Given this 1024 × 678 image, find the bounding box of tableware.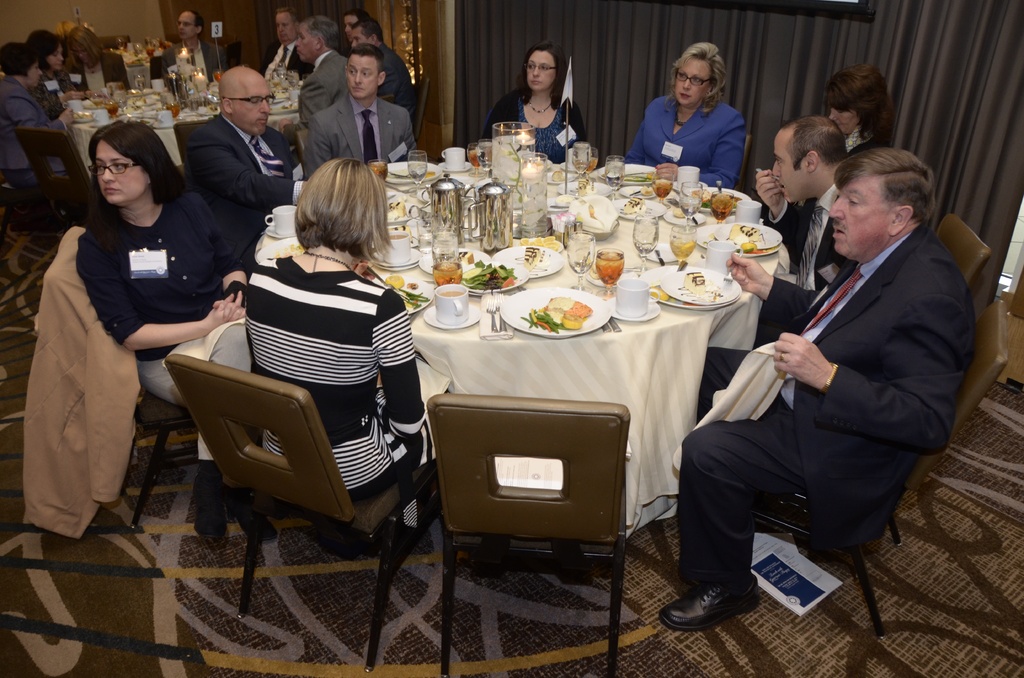
pyautogui.locateOnScreen(519, 233, 565, 250).
